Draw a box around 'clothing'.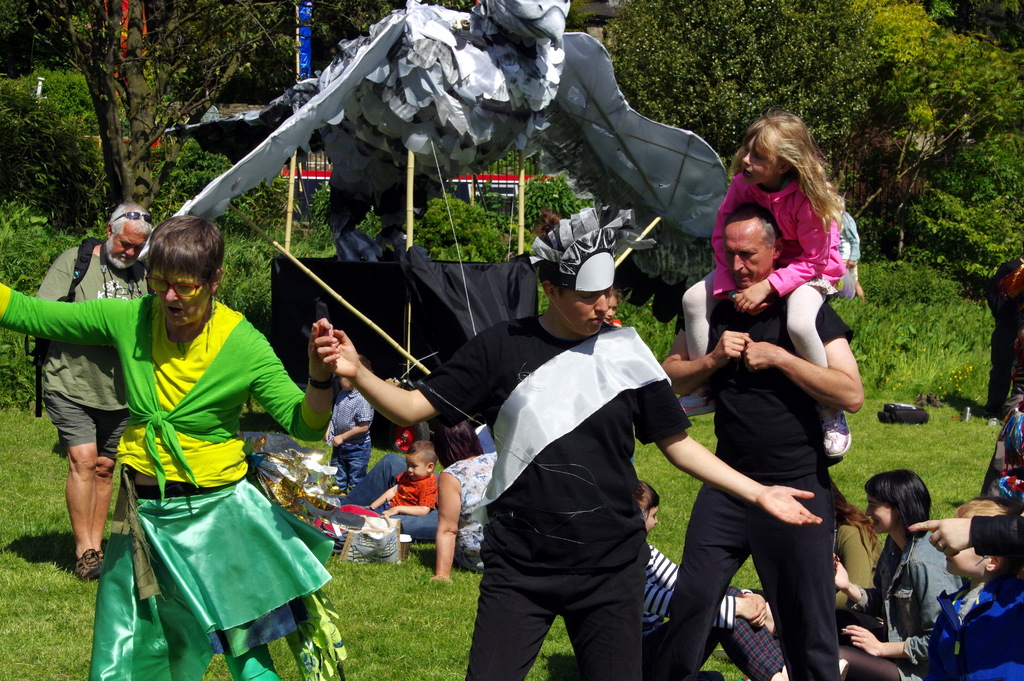
bbox(645, 545, 786, 680).
